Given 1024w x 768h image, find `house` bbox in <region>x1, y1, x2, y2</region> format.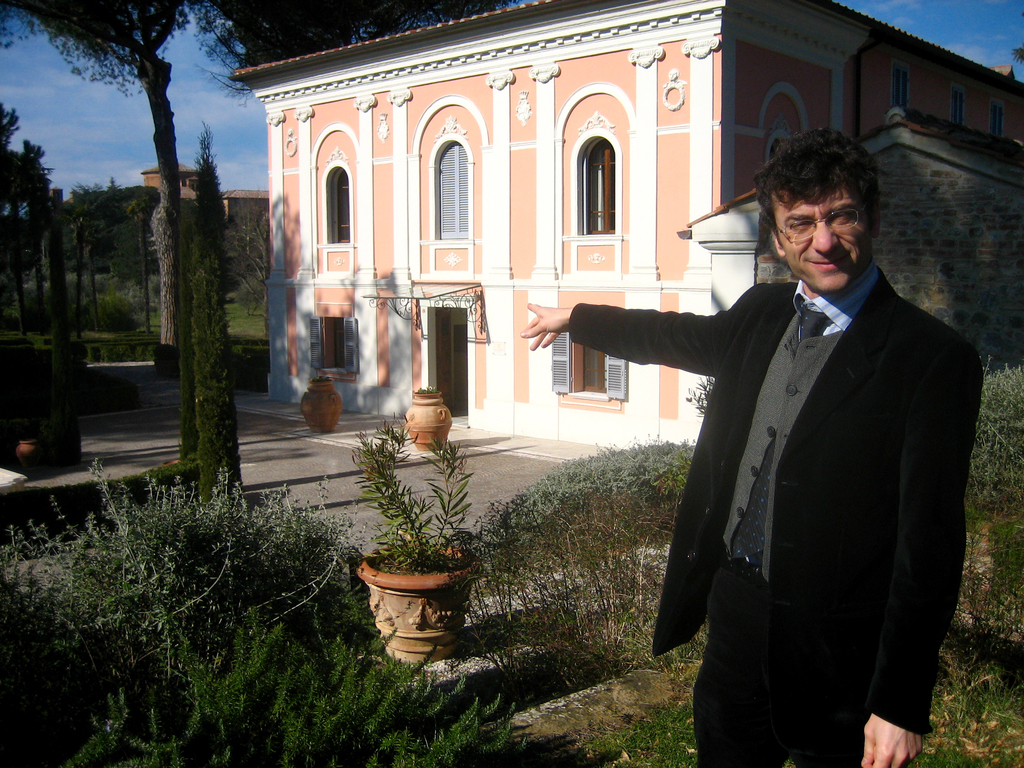
<region>141, 159, 271, 259</region>.
